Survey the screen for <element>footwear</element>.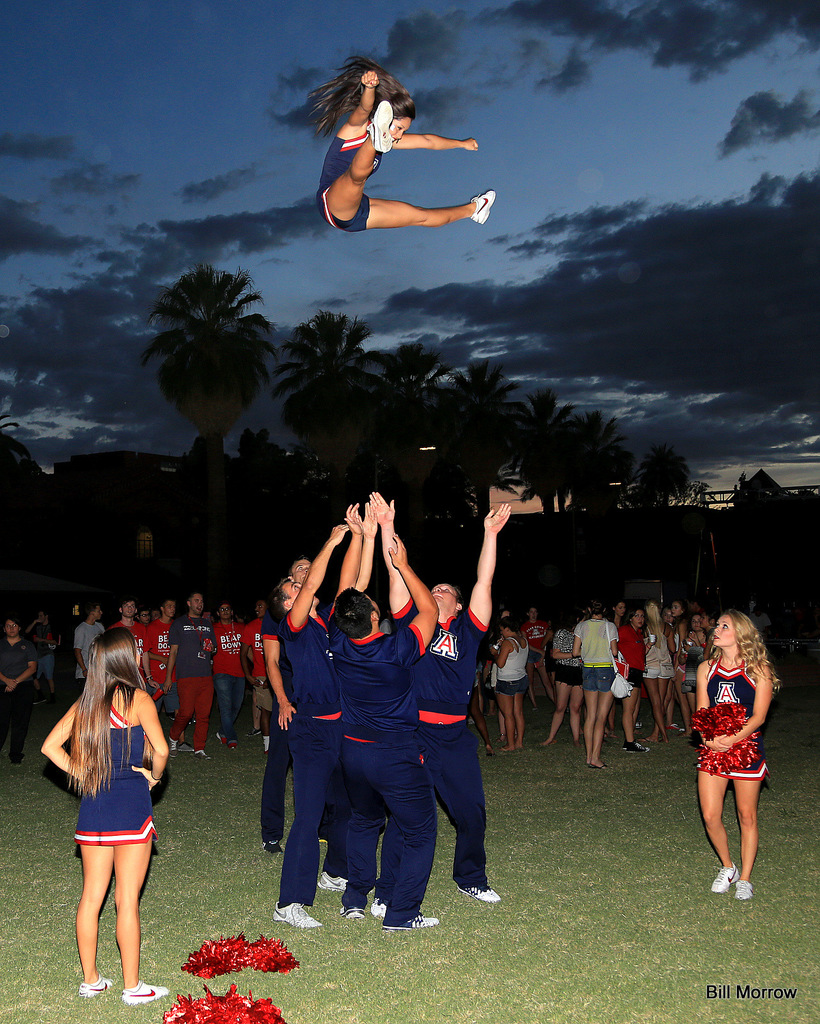
Survey found: (365,892,383,914).
